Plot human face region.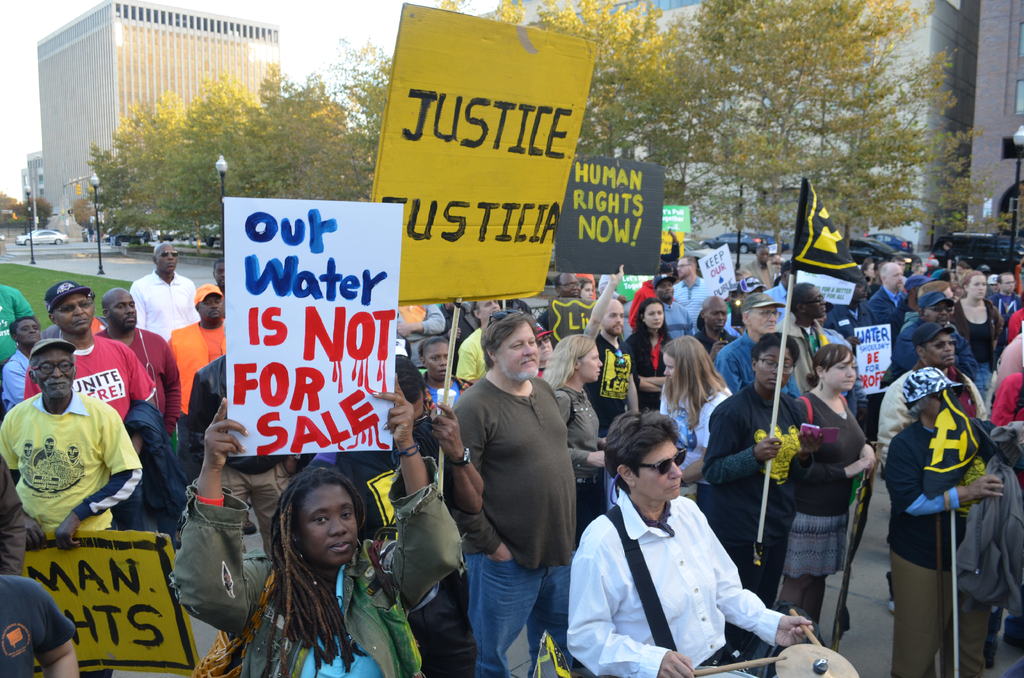
Plotted at region(632, 434, 685, 495).
